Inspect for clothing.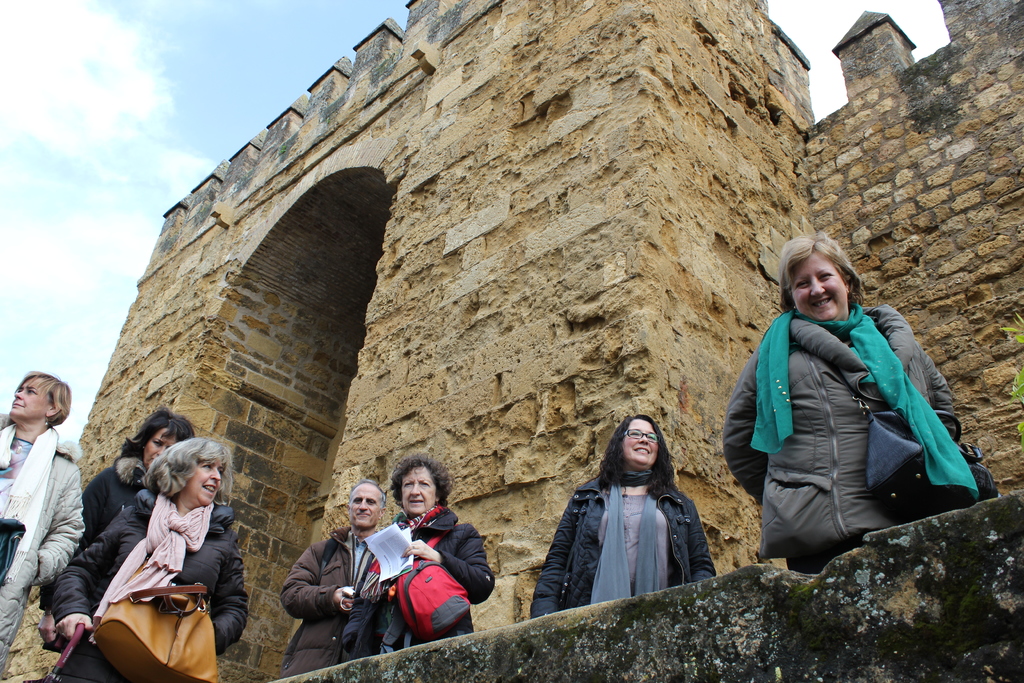
Inspection: {"left": 716, "top": 309, "right": 969, "bottom": 569}.
